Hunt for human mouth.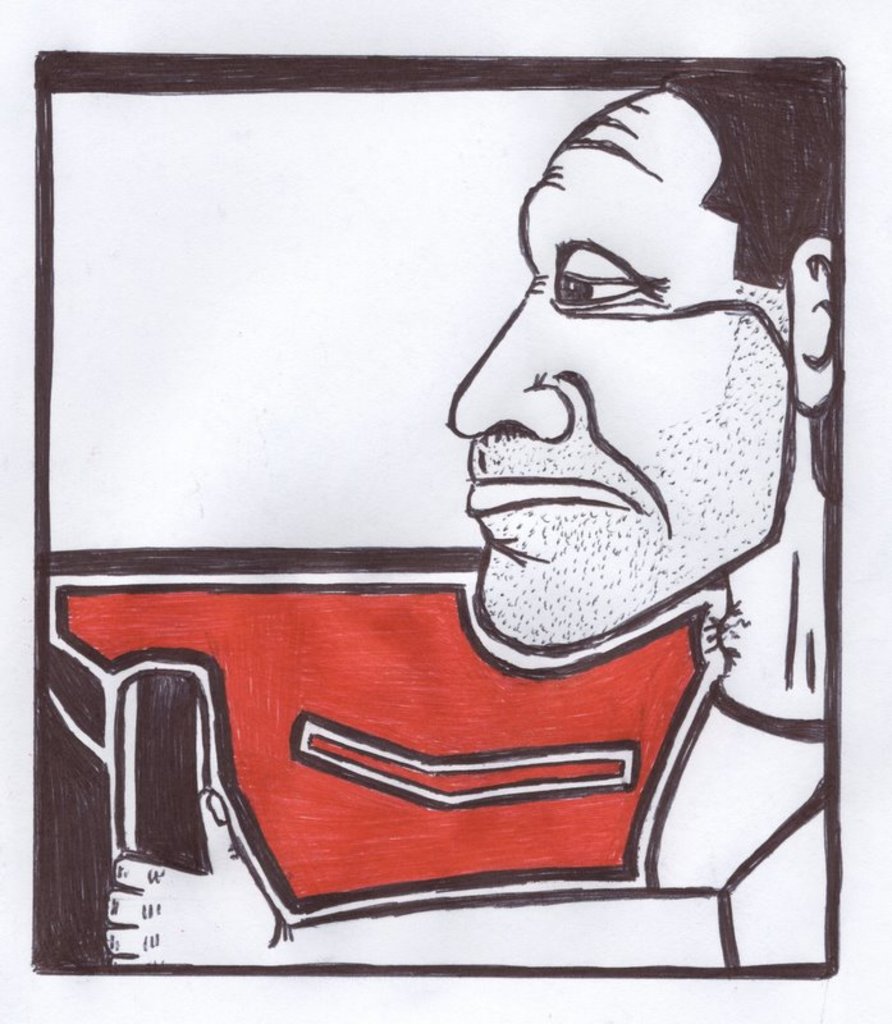
Hunted down at 465,477,628,570.
